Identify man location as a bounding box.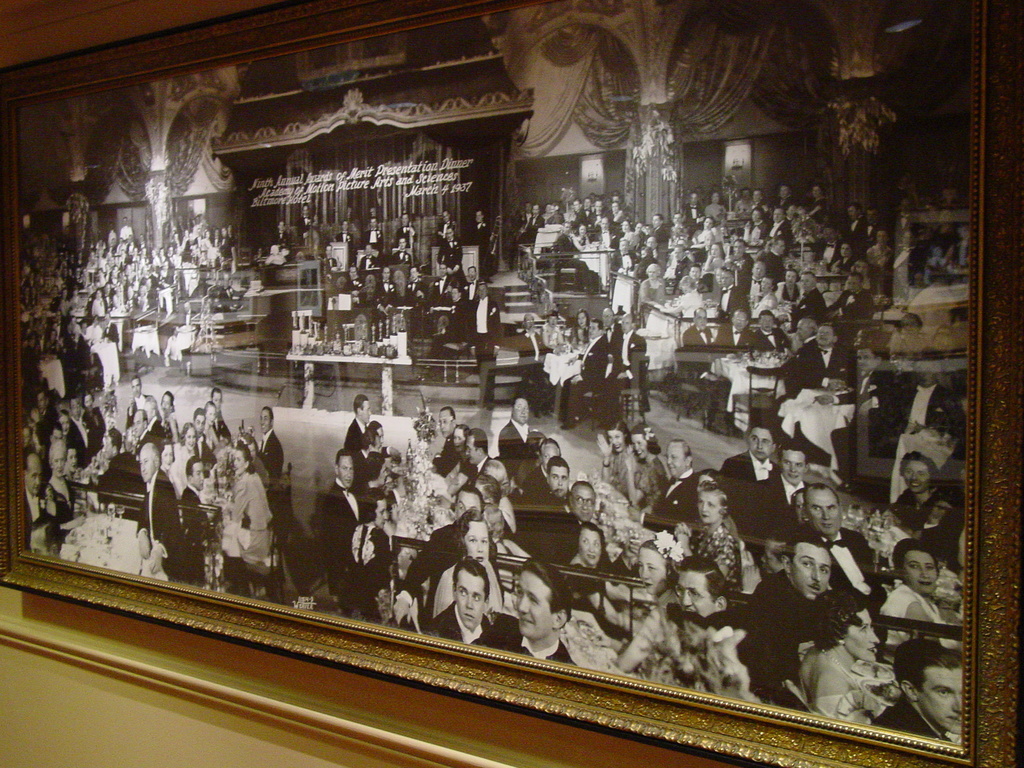
(x1=719, y1=269, x2=751, y2=317).
